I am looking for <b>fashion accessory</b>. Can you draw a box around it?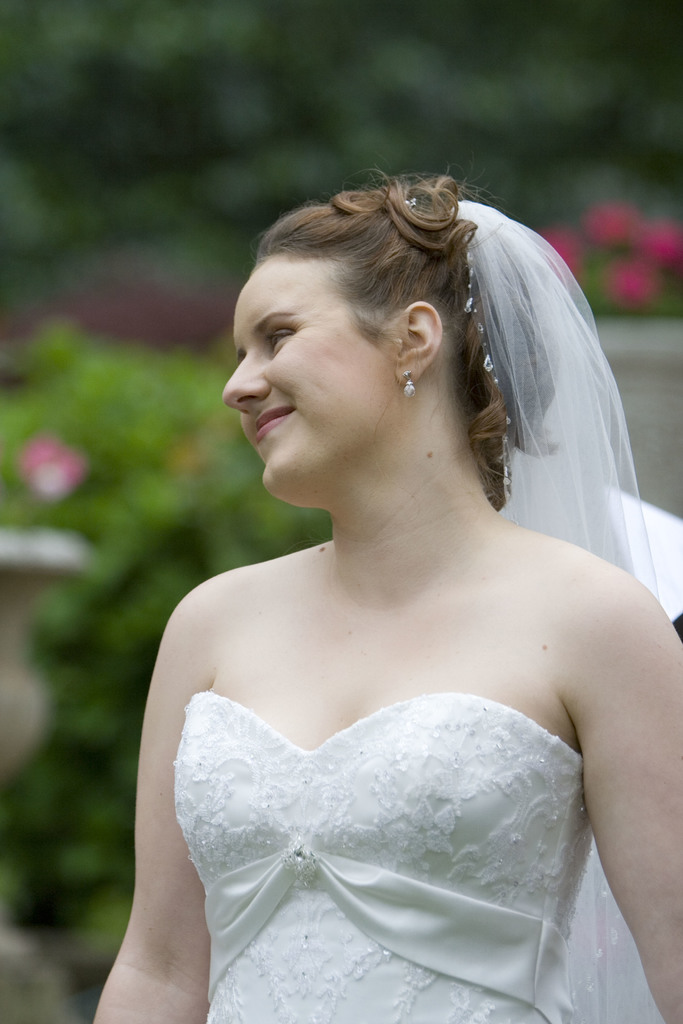
Sure, the bounding box is 399,365,418,404.
